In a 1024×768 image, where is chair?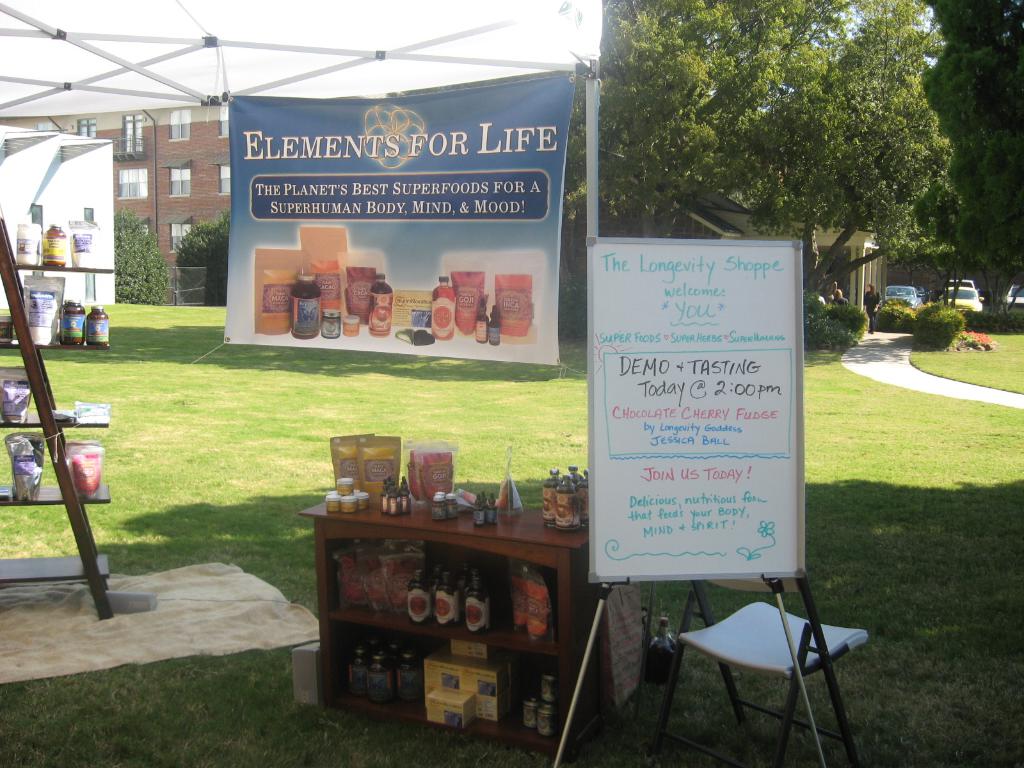
[664, 588, 871, 761].
